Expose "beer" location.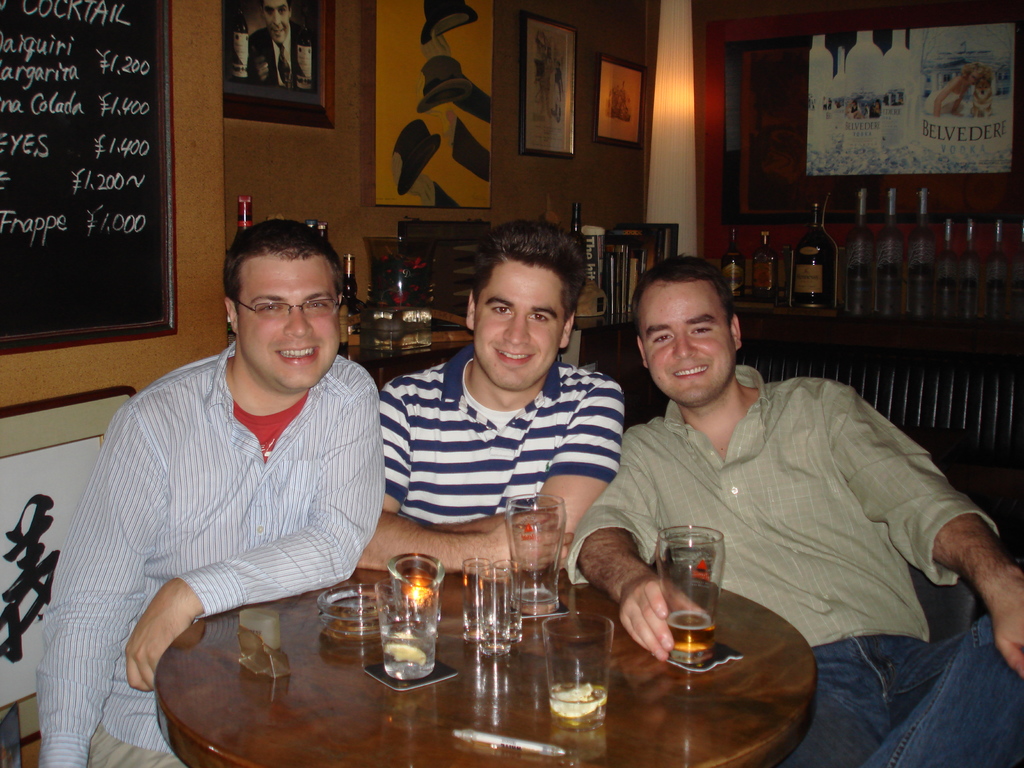
Exposed at (502, 483, 570, 617).
